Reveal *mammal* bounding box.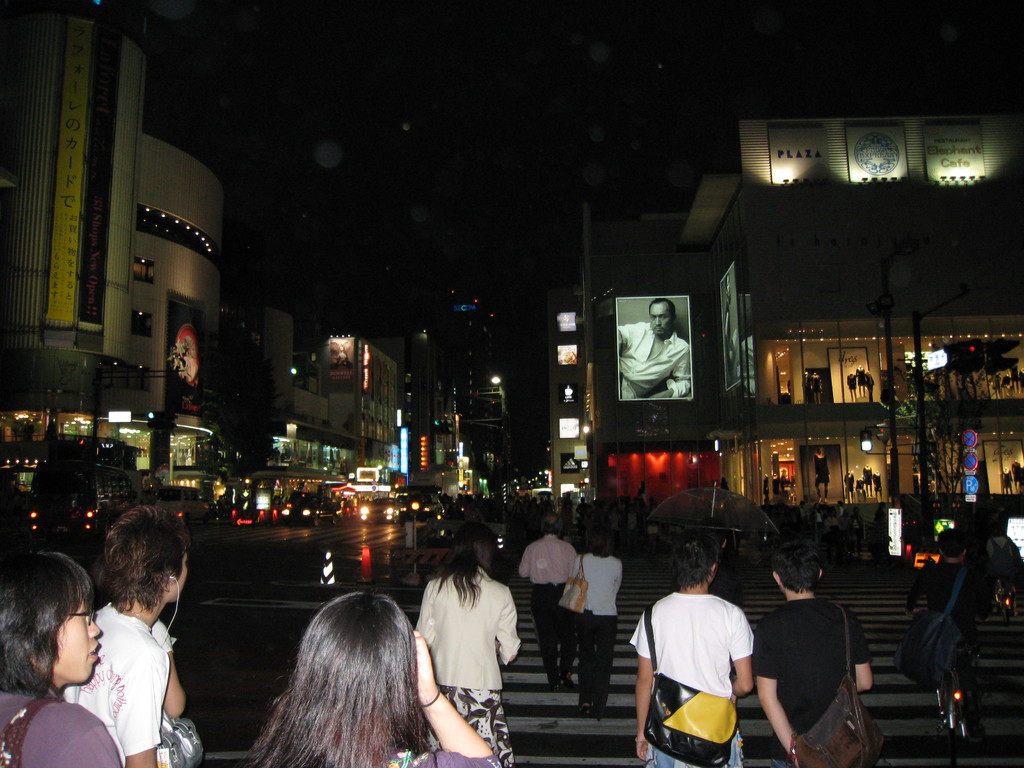
Revealed: Rect(407, 518, 520, 760).
